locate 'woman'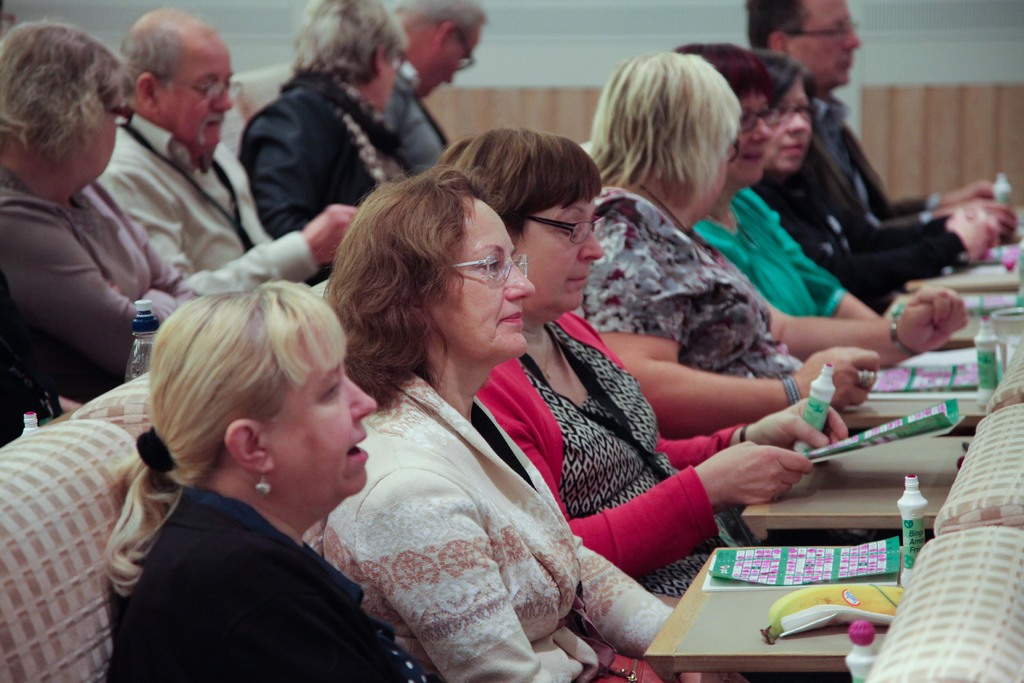
bbox=[100, 285, 442, 682]
